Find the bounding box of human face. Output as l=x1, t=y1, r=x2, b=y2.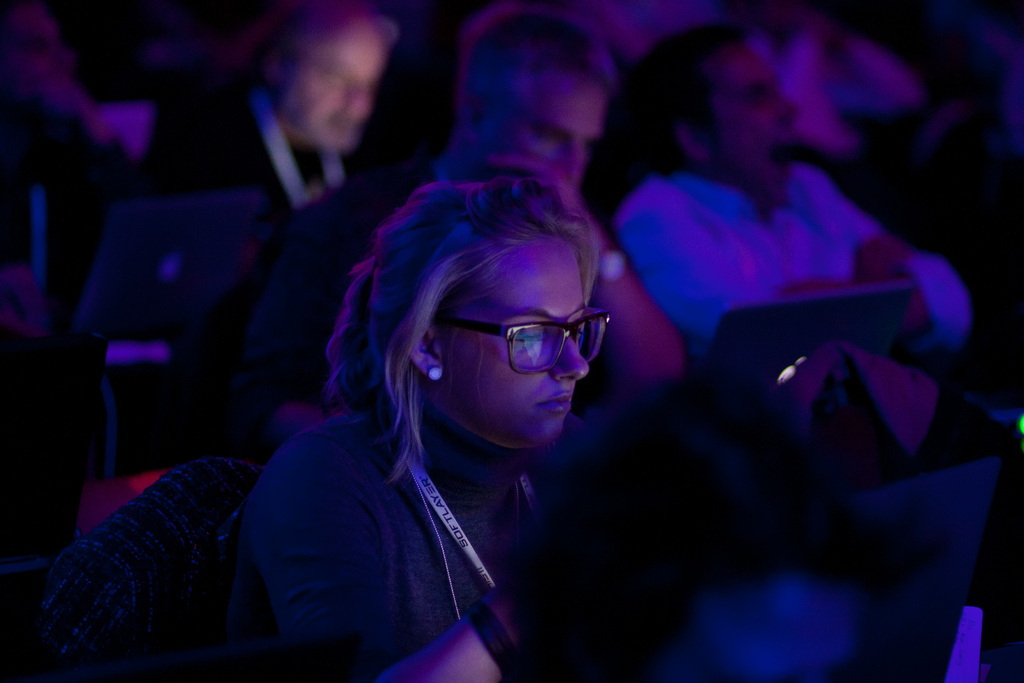
l=450, t=242, r=593, b=456.
